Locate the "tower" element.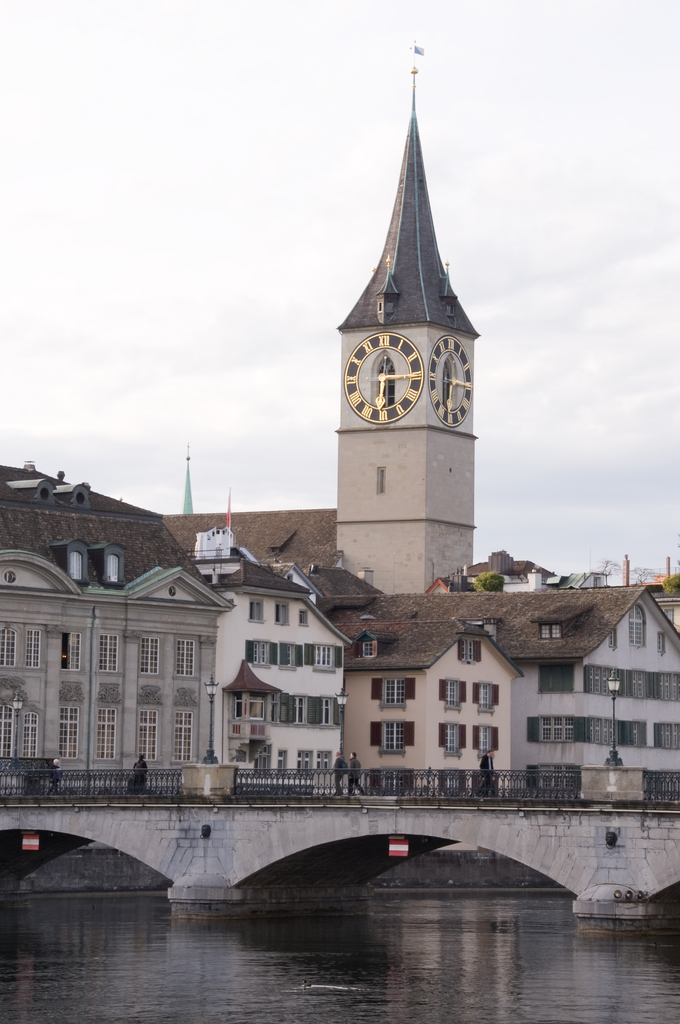
Element bbox: locate(332, 58, 494, 490).
